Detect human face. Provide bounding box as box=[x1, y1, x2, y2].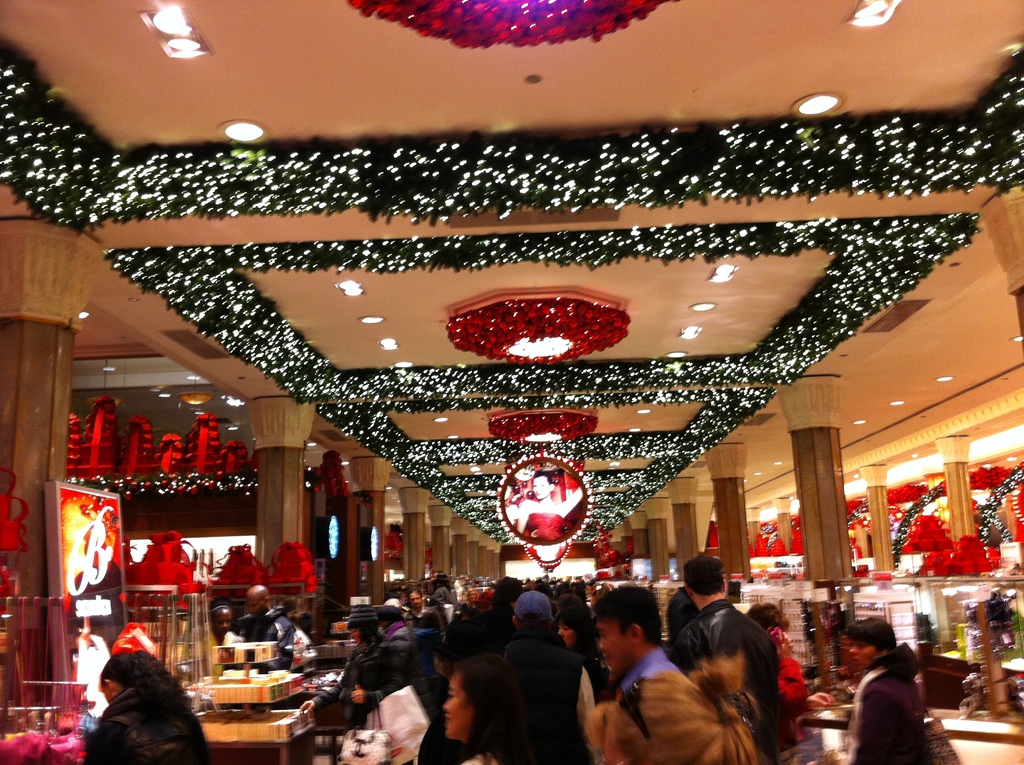
box=[848, 639, 878, 674].
